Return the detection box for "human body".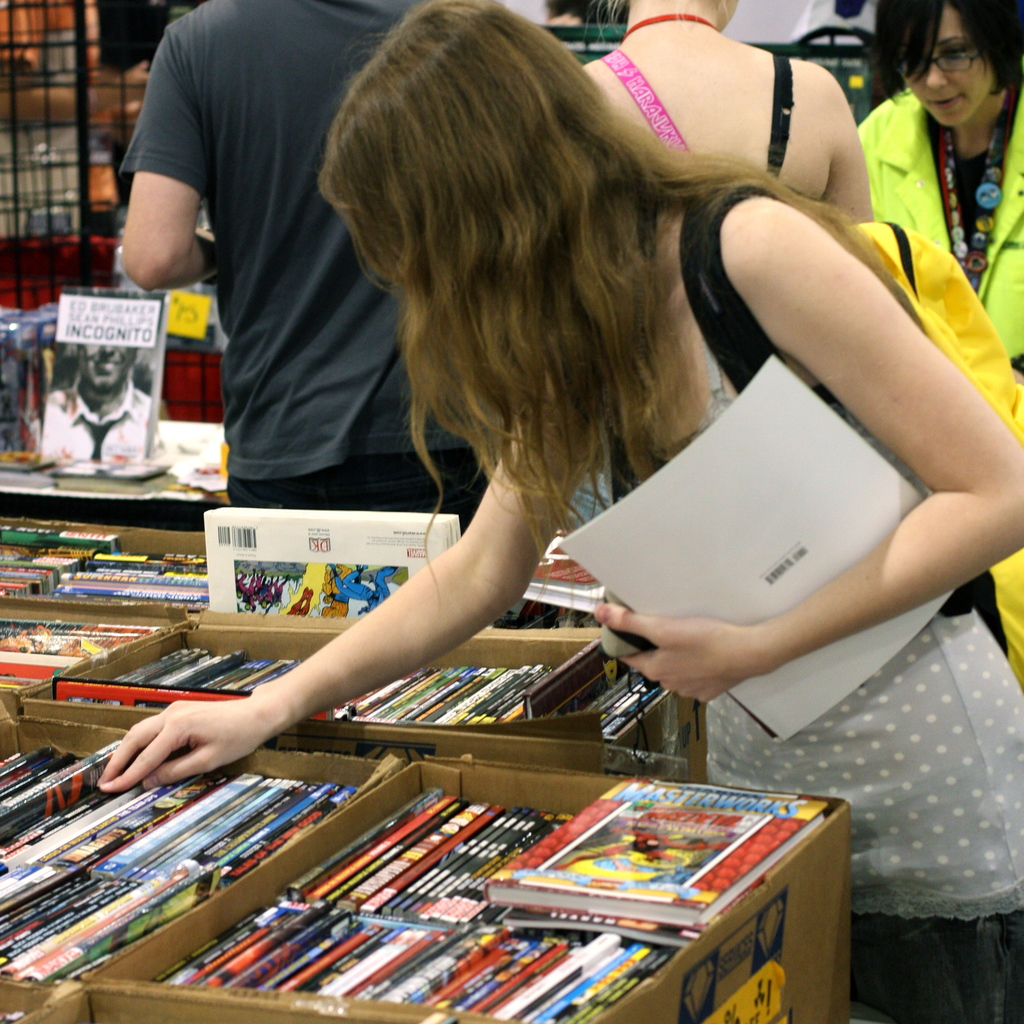
(x1=115, y1=0, x2=502, y2=536).
